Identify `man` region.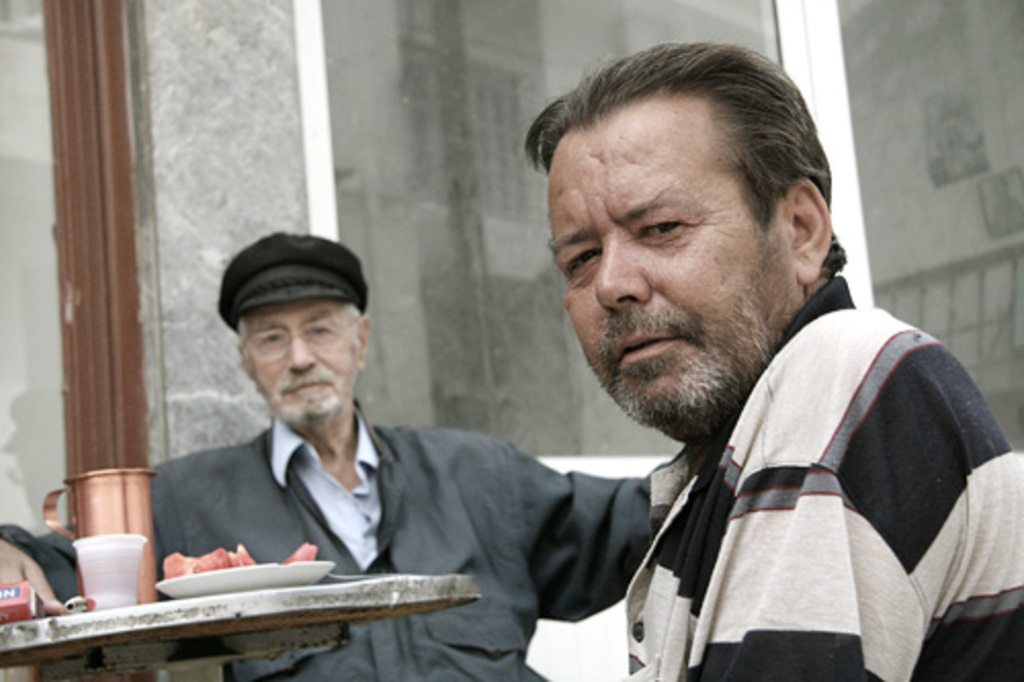
Region: region(147, 229, 662, 680).
